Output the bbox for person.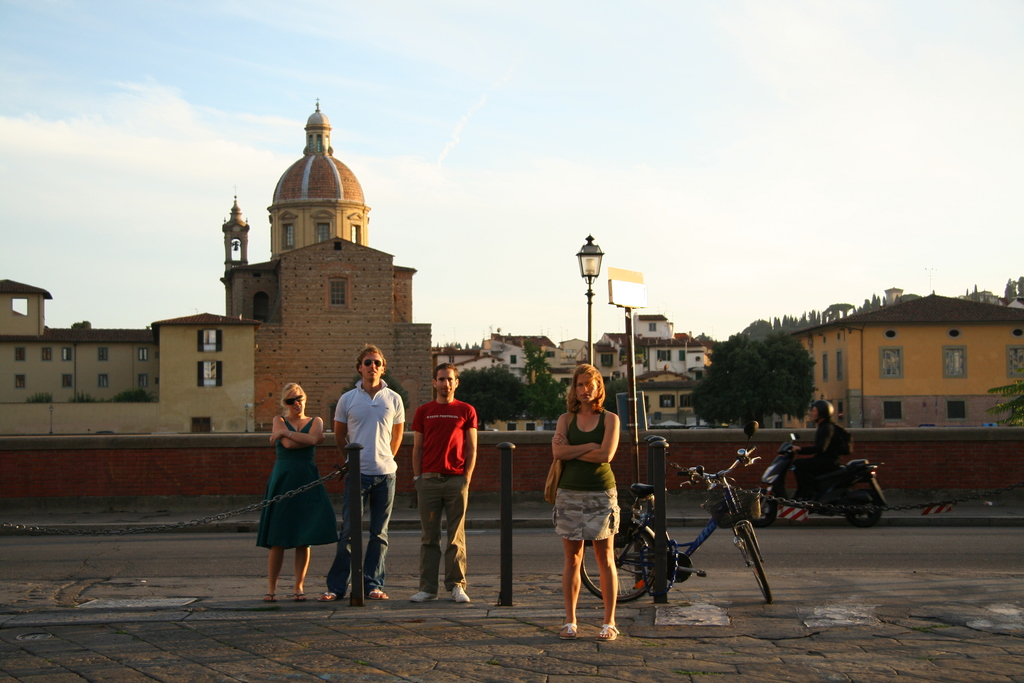
pyautogui.locateOnScreen(788, 395, 849, 504).
